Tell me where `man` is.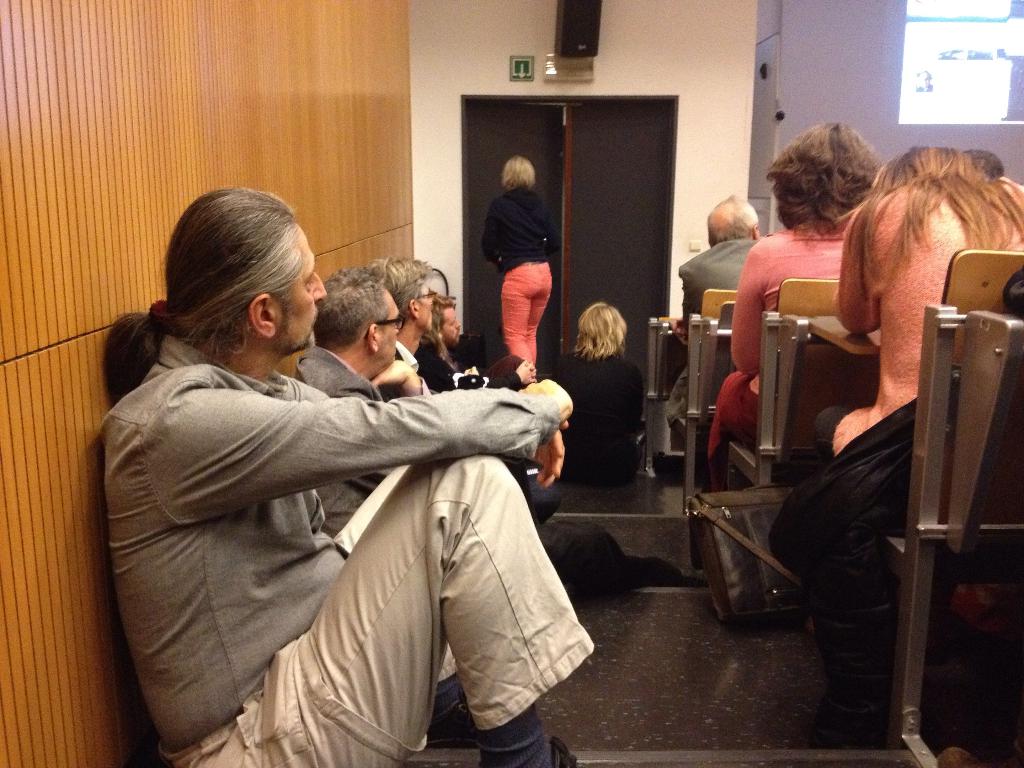
`man` is at [296, 262, 433, 536].
